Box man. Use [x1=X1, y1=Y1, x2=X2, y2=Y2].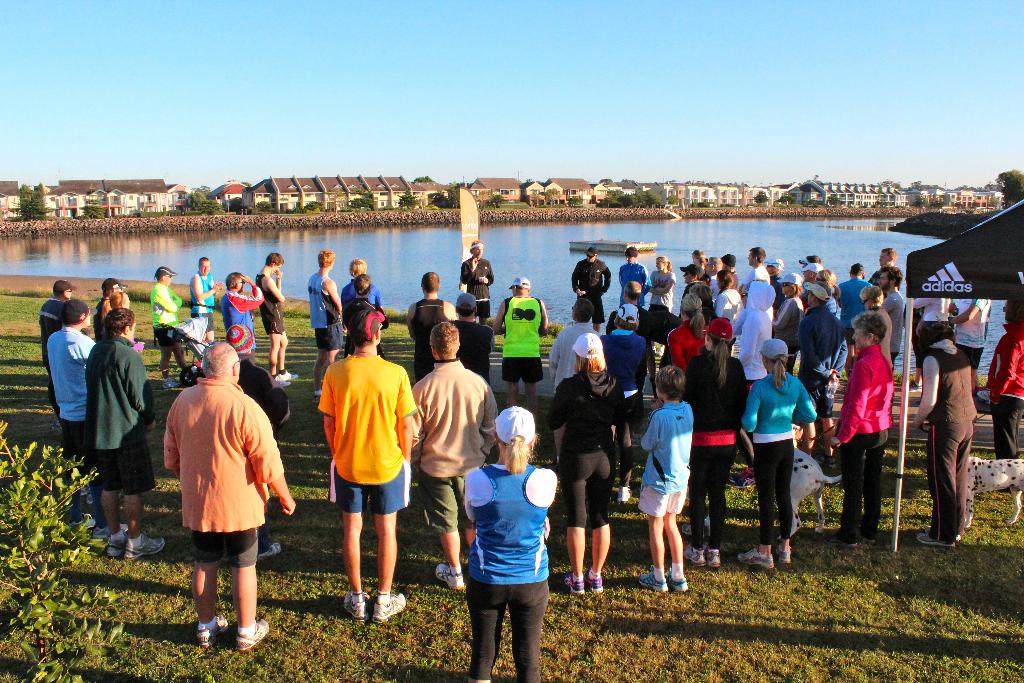
[x1=597, y1=294, x2=641, y2=468].
